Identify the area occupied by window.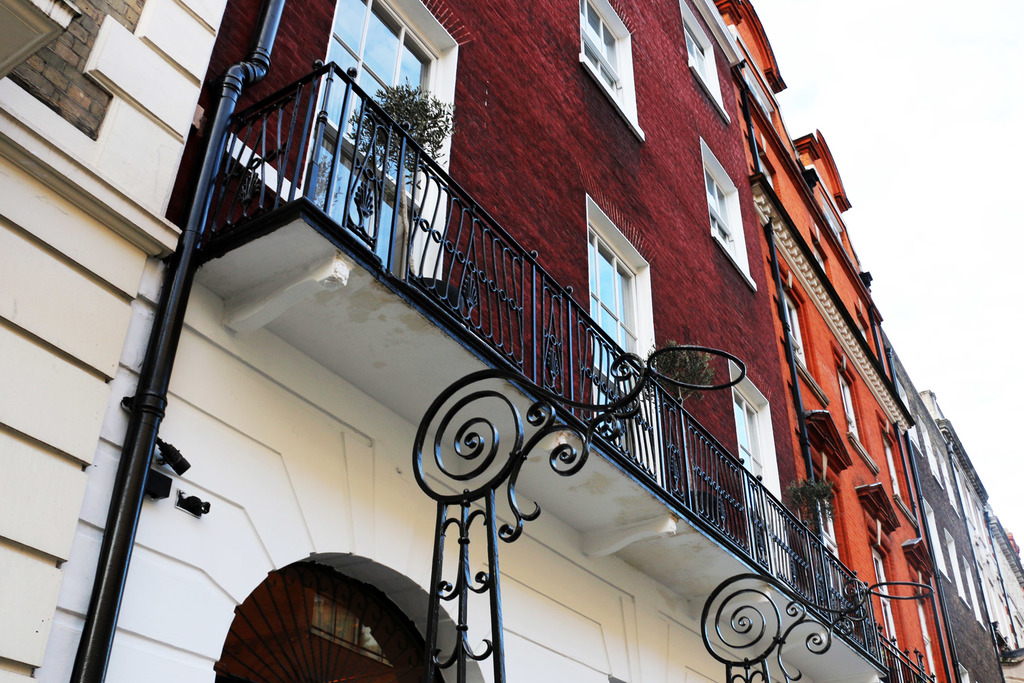
Area: bbox=[874, 409, 925, 532].
